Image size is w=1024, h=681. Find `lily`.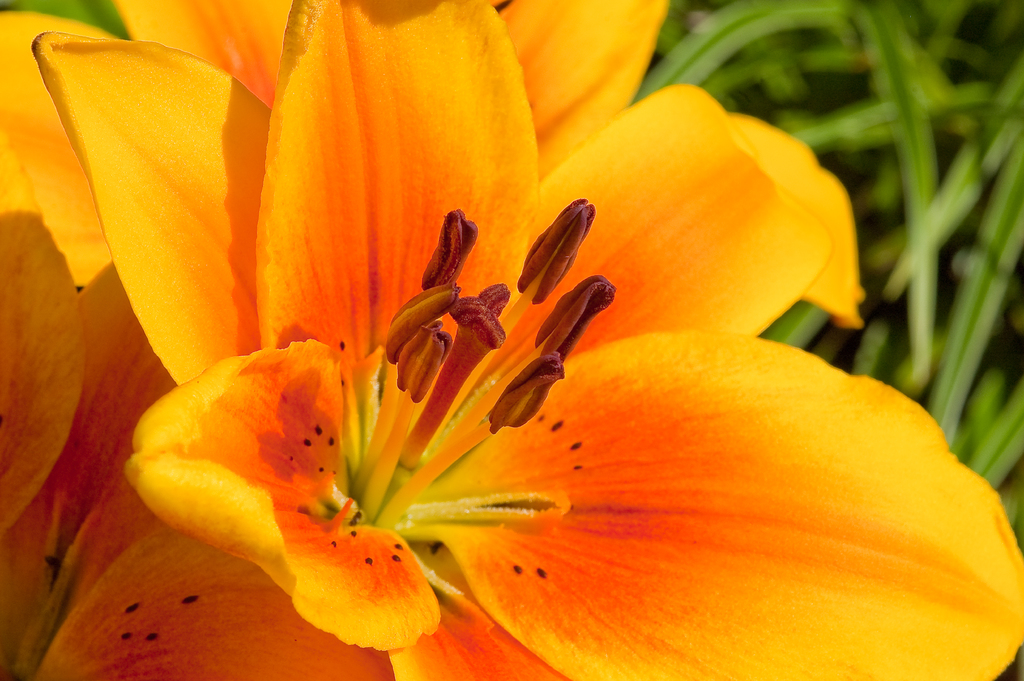
detection(0, 0, 865, 331).
